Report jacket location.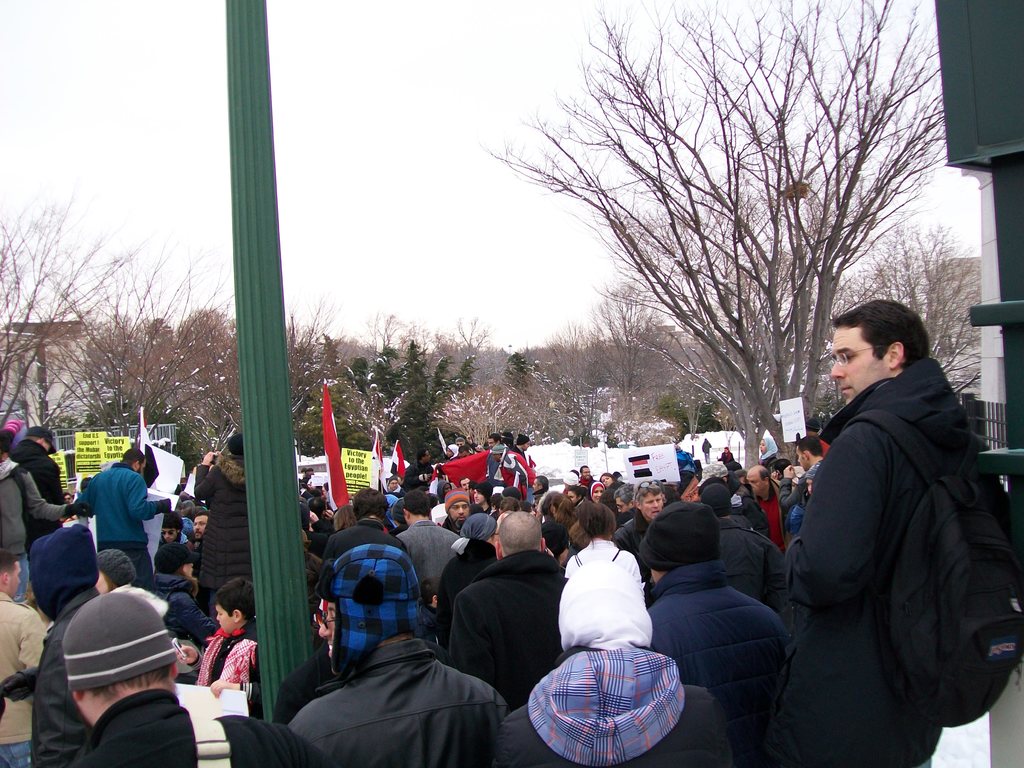
Report: bbox(0, 590, 50, 743).
